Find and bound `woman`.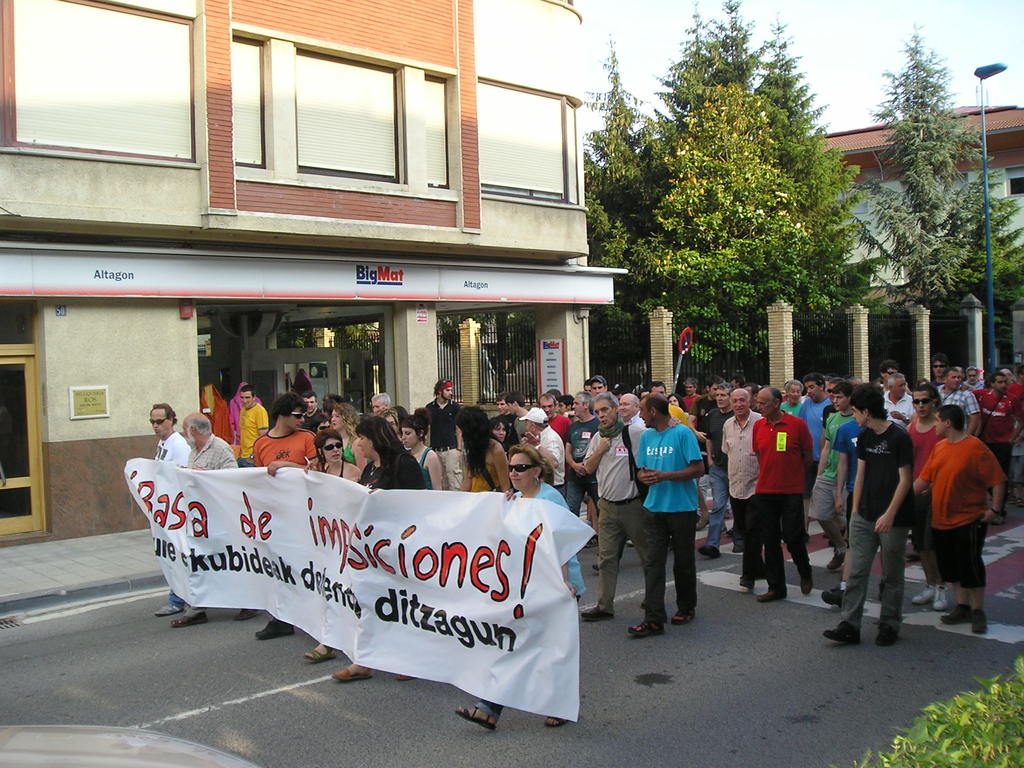
Bound: x1=456, y1=405, x2=504, y2=497.
